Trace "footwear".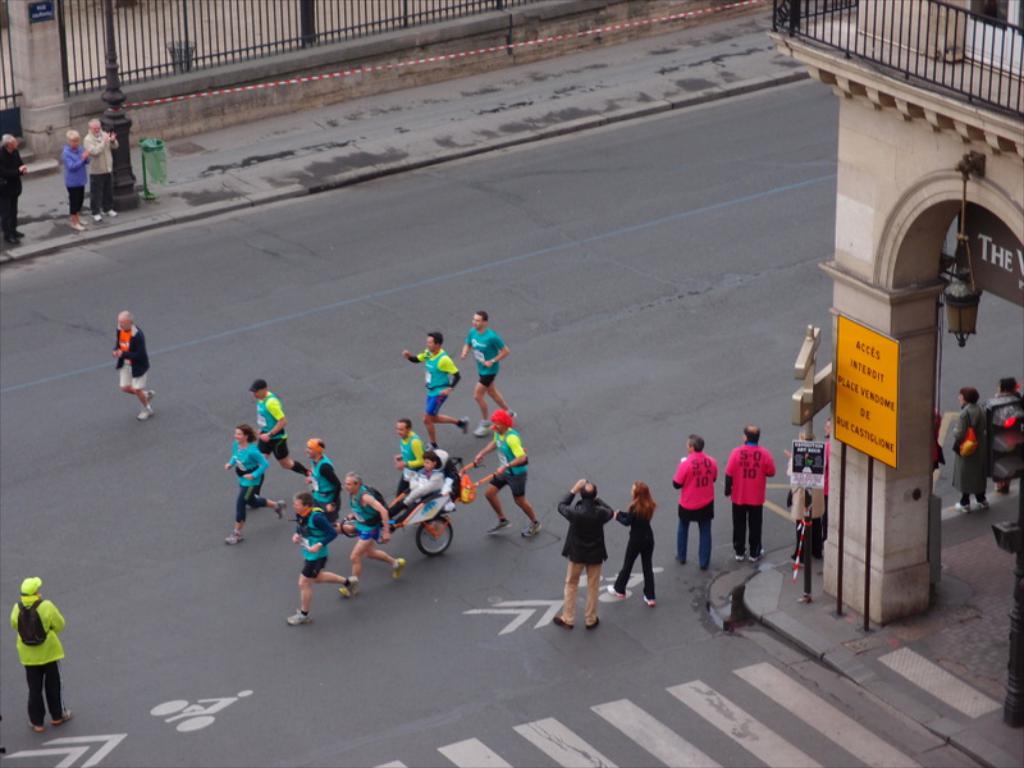
Traced to 225 530 242 540.
